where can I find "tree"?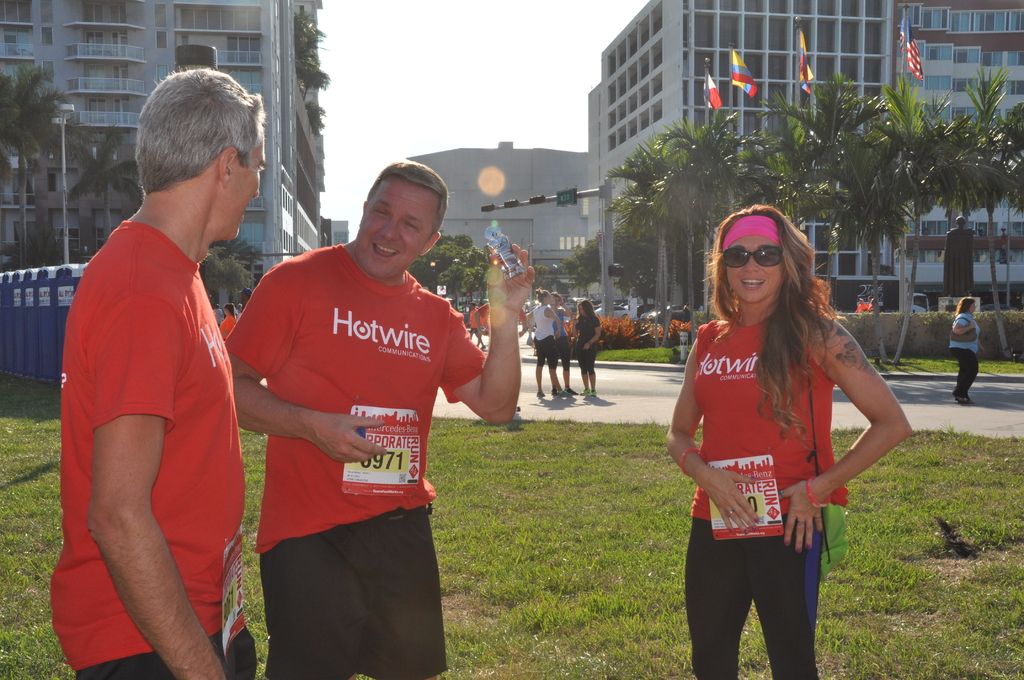
You can find it at 200,233,260,308.
